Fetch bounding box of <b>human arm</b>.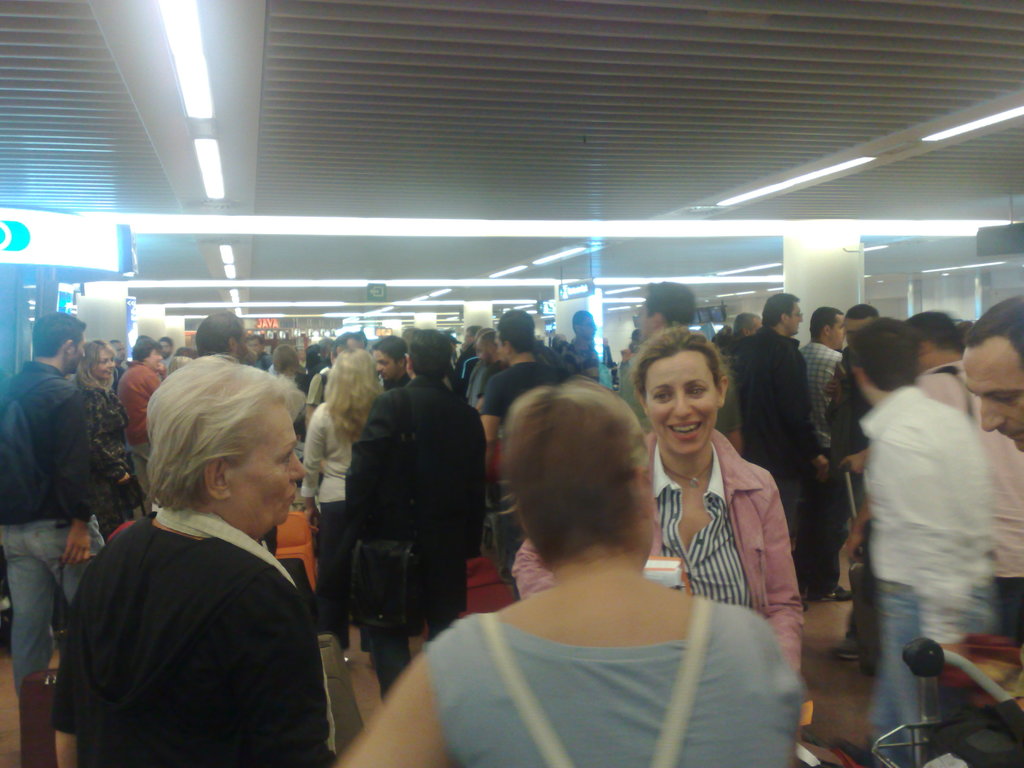
Bbox: pyautogui.locateOnScreen(337, 383, 398, 548).
